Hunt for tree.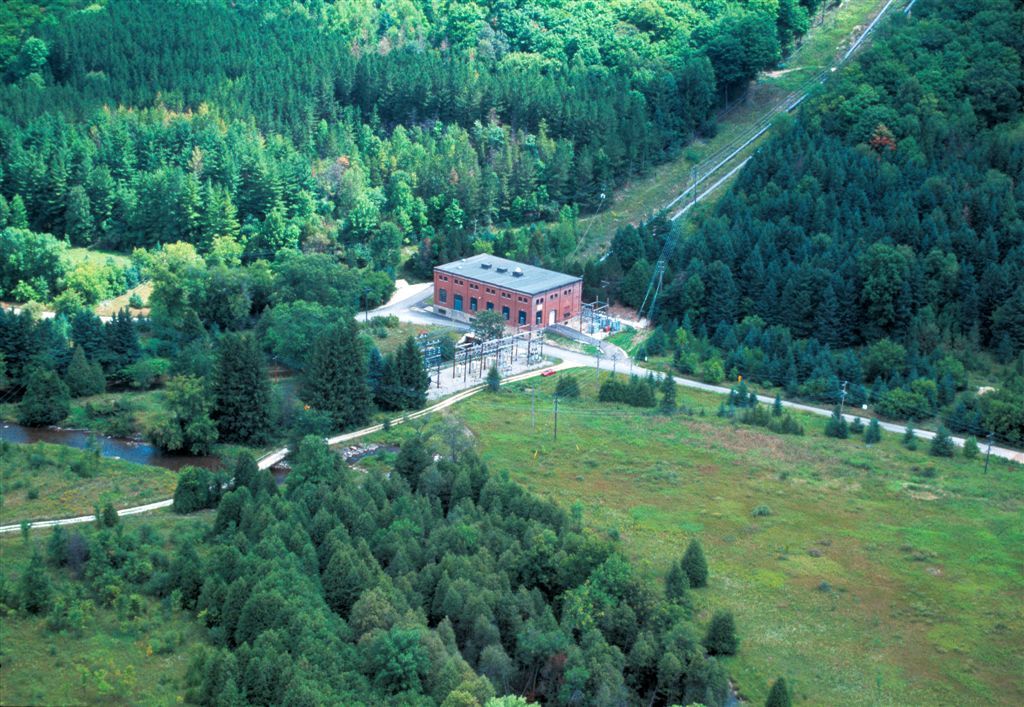
Hunted down at select_region(0, 222, 71, 297).
